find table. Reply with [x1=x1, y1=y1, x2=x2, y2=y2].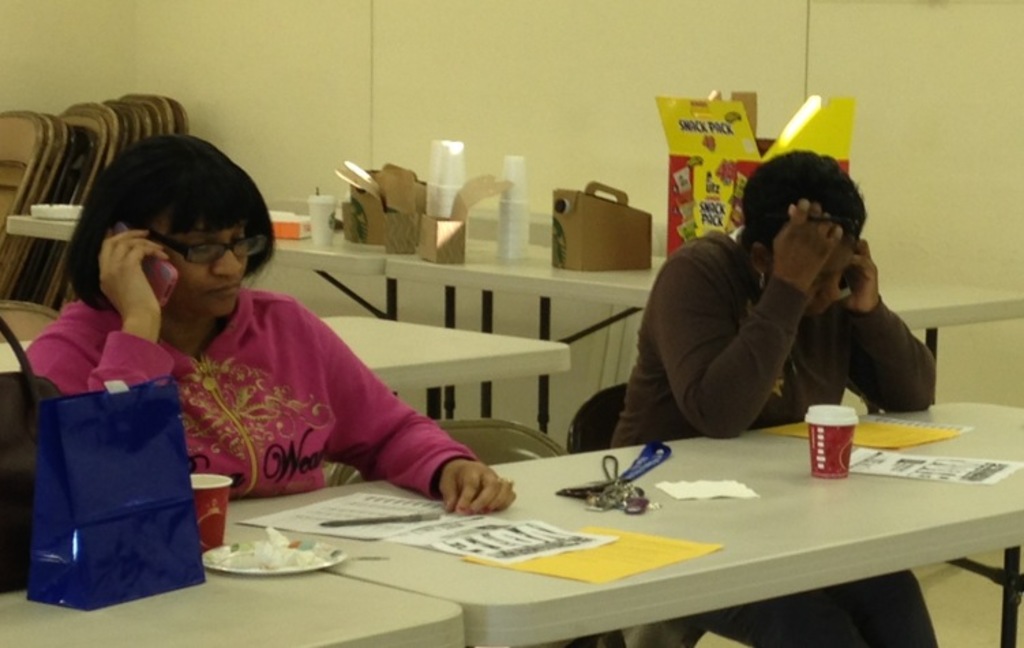
[x1=0, y1=304, x2=569, y2=467].
